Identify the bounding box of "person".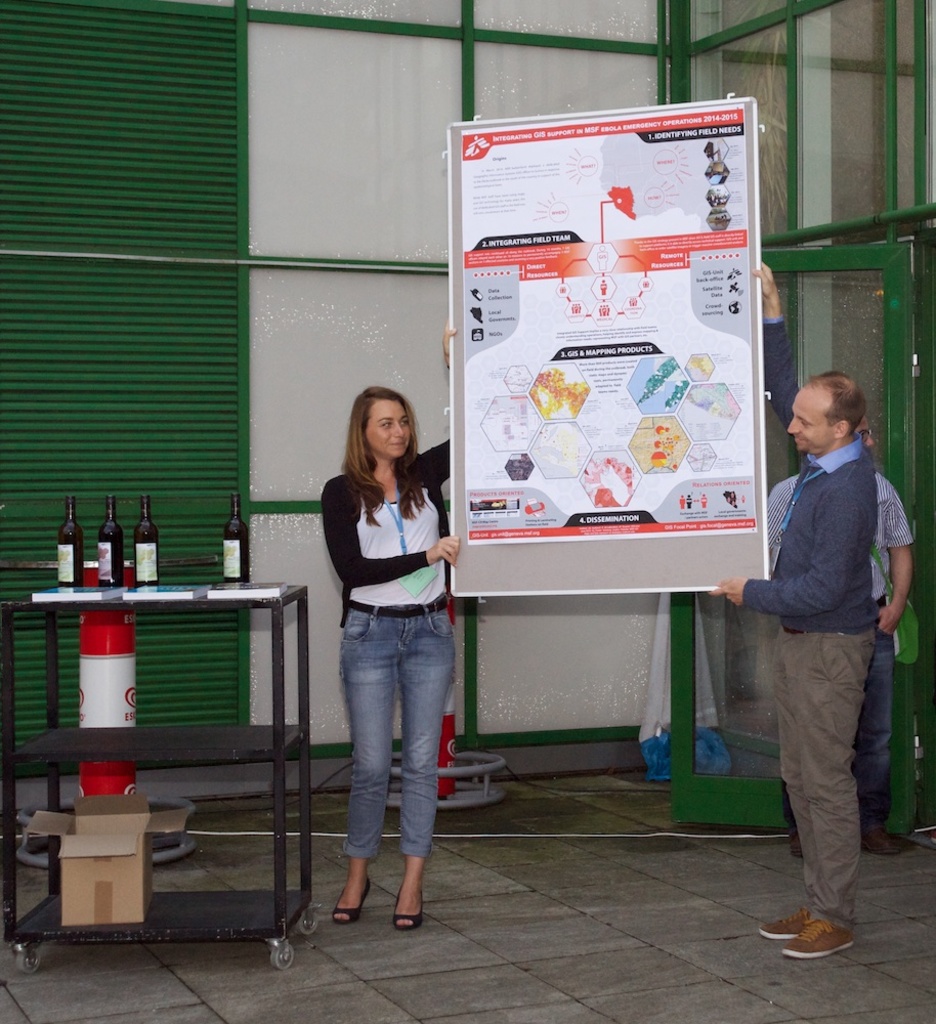
{"left": 765, "top": 413, "right": 914, "bottom": 854}.
